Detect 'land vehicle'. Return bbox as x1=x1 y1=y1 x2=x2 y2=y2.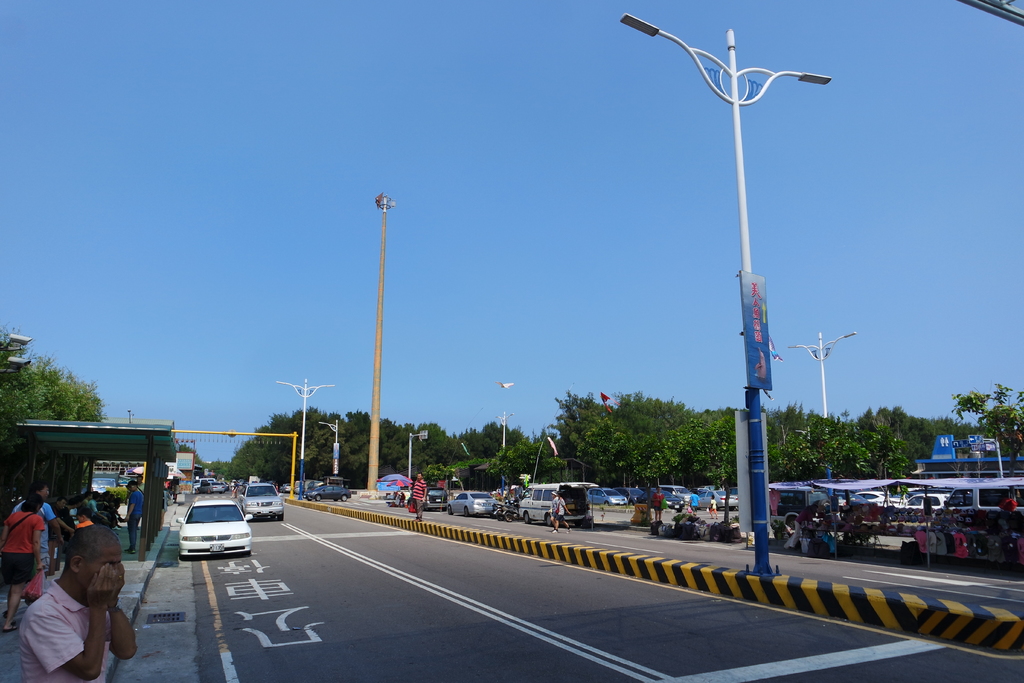
x1=191 y1=477 x2=207 y2=489.
